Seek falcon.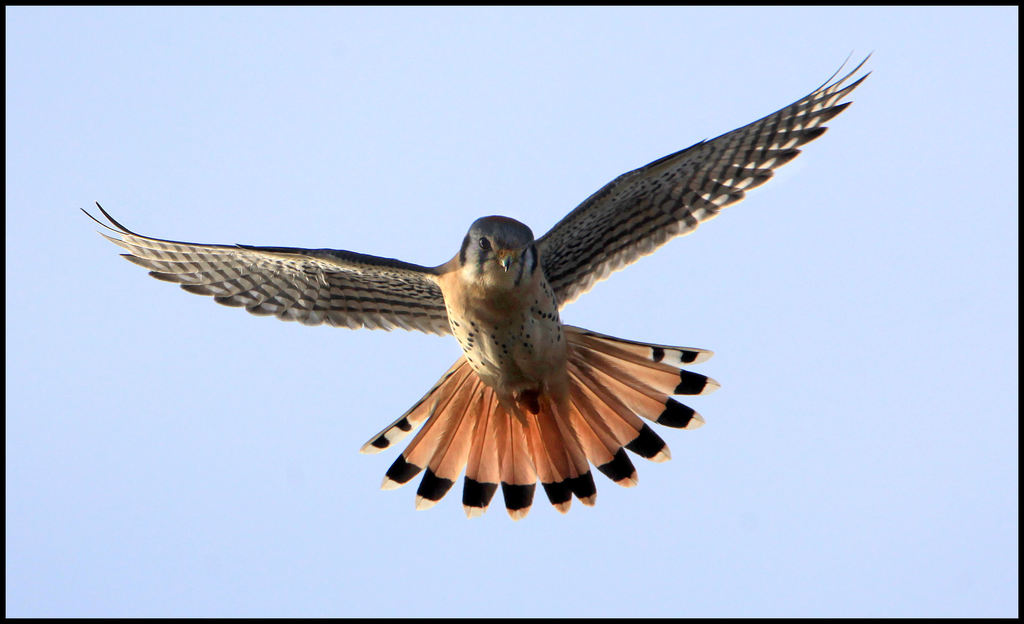
crop(77, 49, 872, 520).
